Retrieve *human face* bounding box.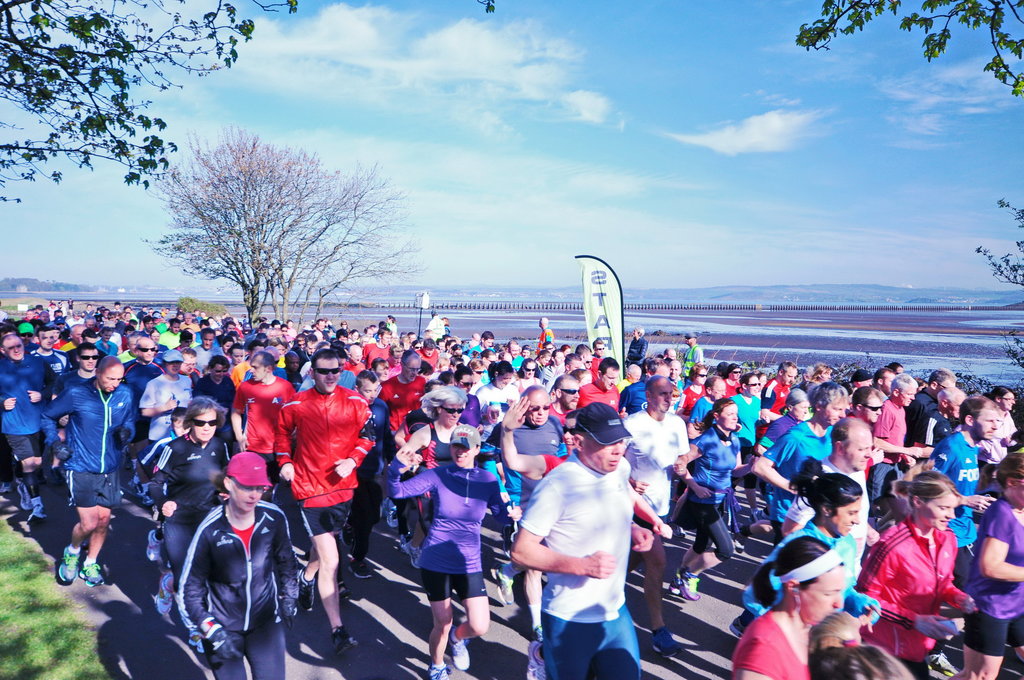
Bounding box: {"left": 792, "top": 400, "right": 805, "bottom": 419}.
